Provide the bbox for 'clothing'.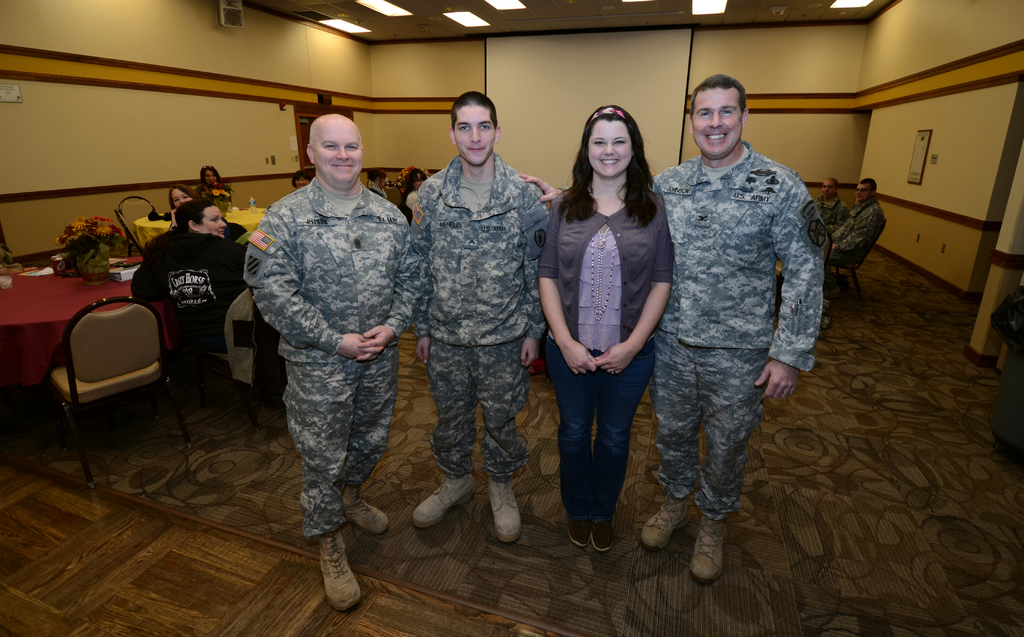
(left=644, top=142, right=827, bottom=520).
